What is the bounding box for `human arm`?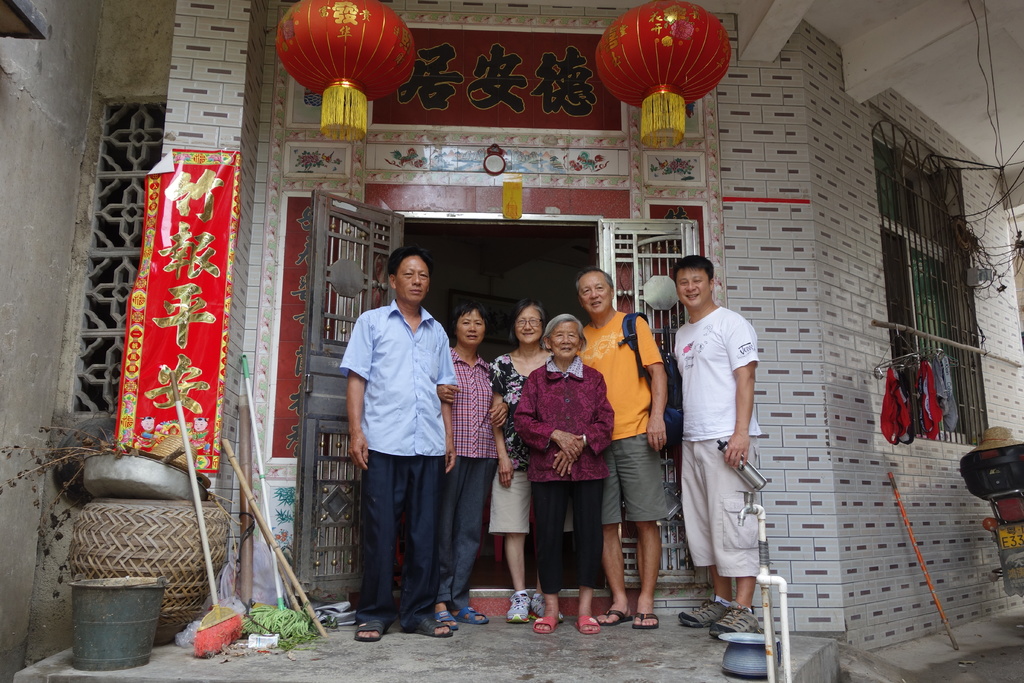
<box>640,315,668,447</box>.
